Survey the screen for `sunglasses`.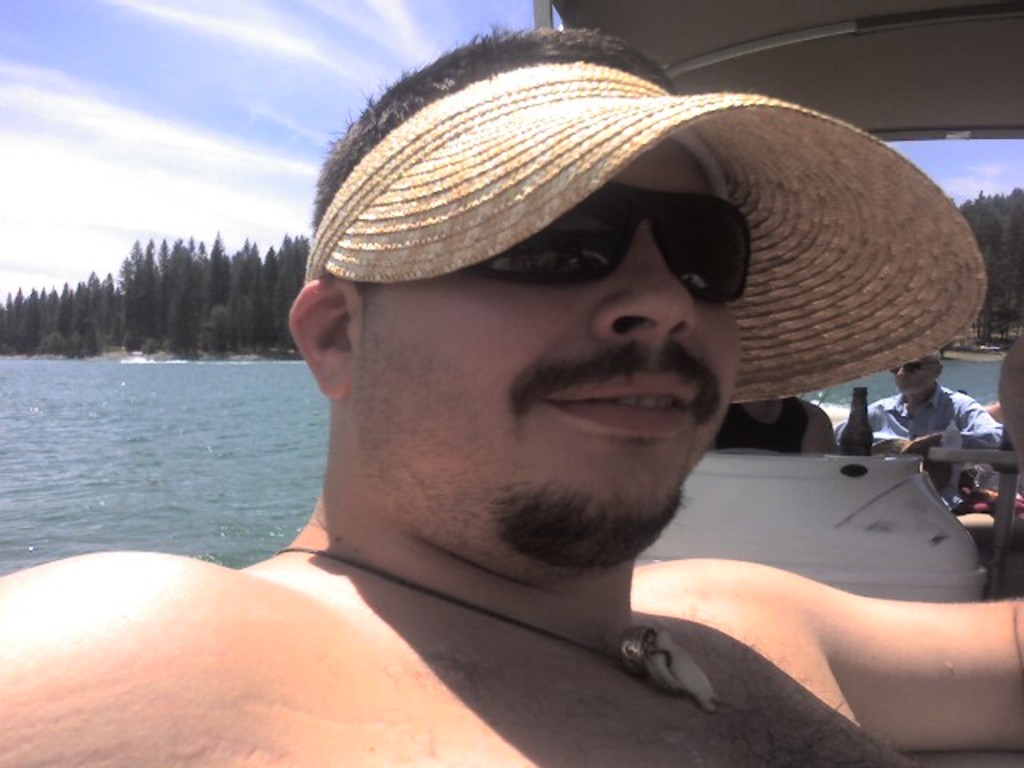
Survey found: (890, 360, 933, 373).
